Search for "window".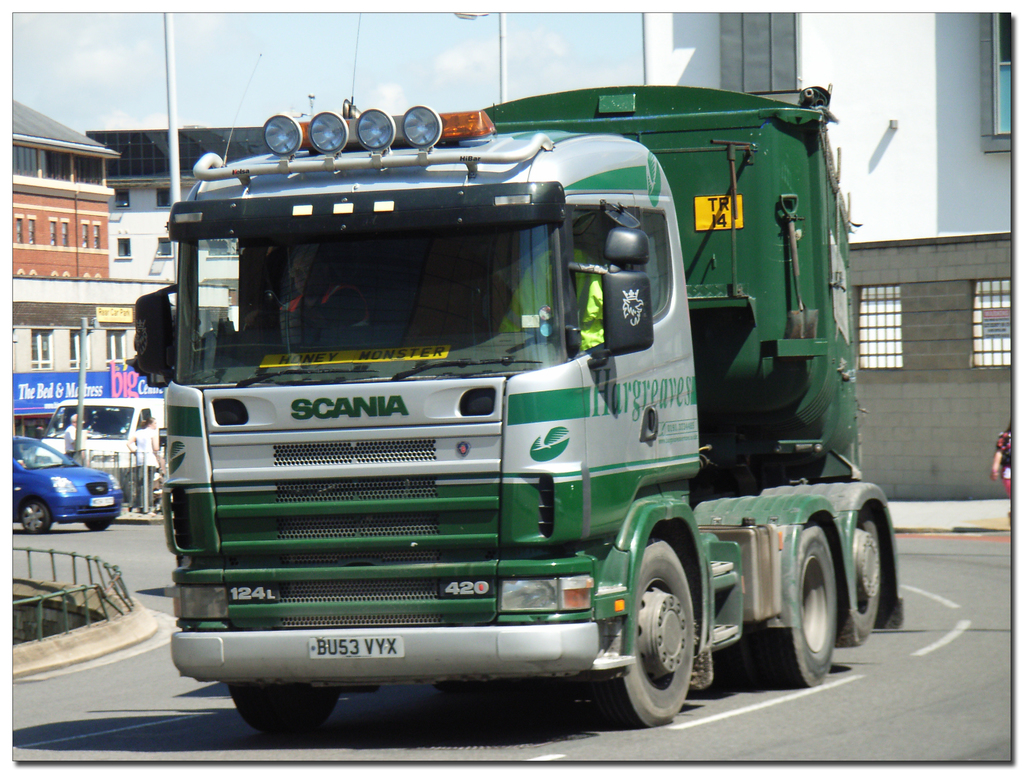
Found at {"x1": 27, "y1": 219, "x2": 35, "y2": 244}.
